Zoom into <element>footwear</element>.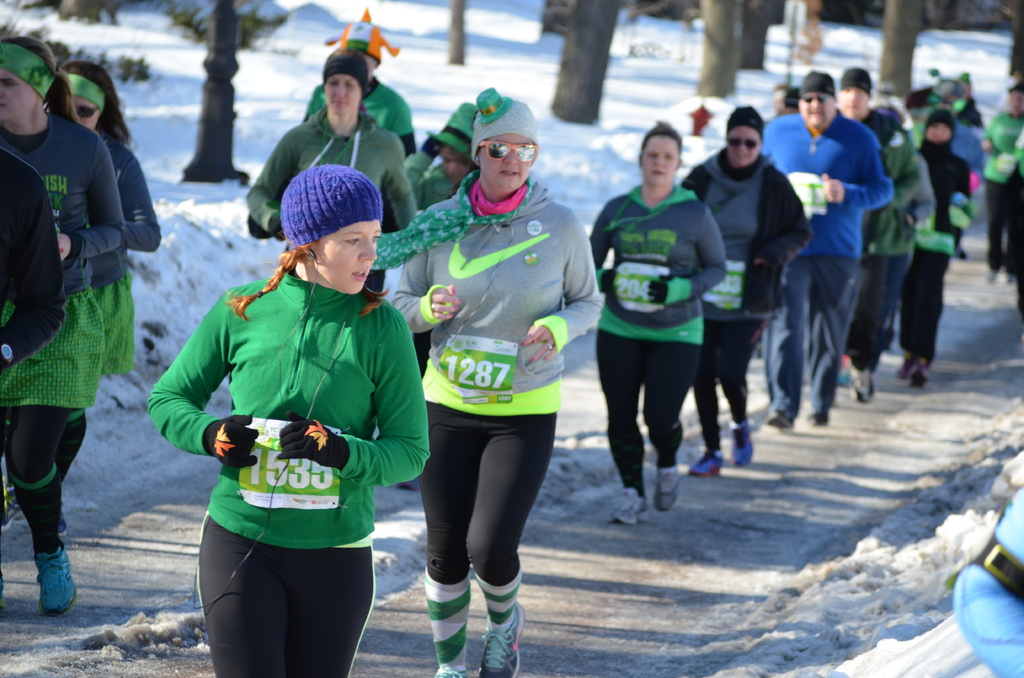
Zoom target: select_region(848, 362, 891, 403).
